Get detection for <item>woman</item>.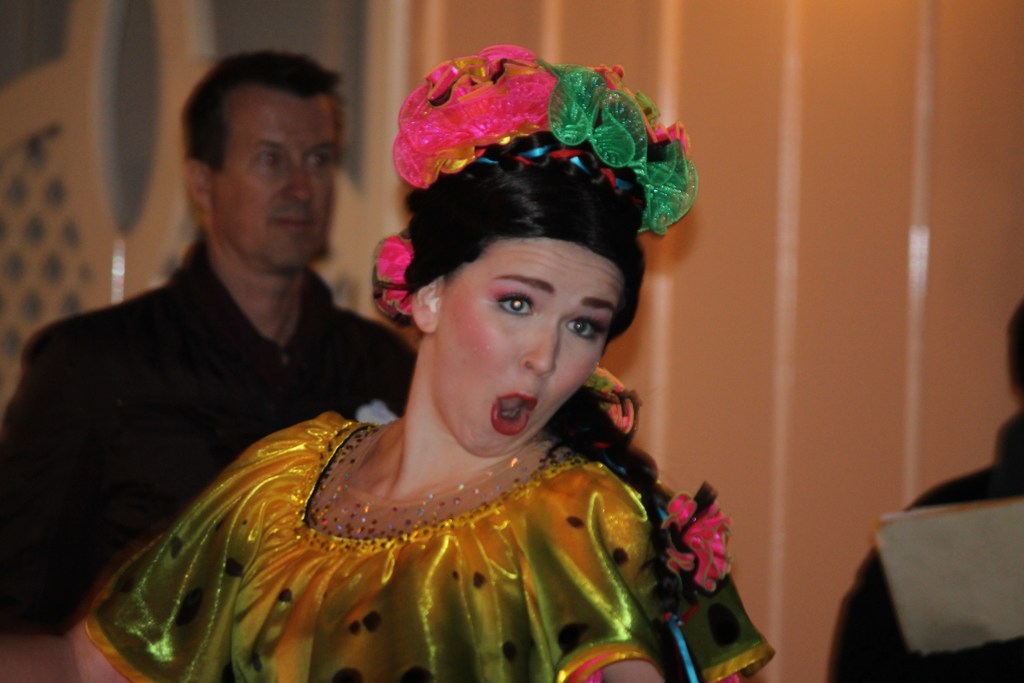
Detection: <region>121, 58, 785, 667</region>.
